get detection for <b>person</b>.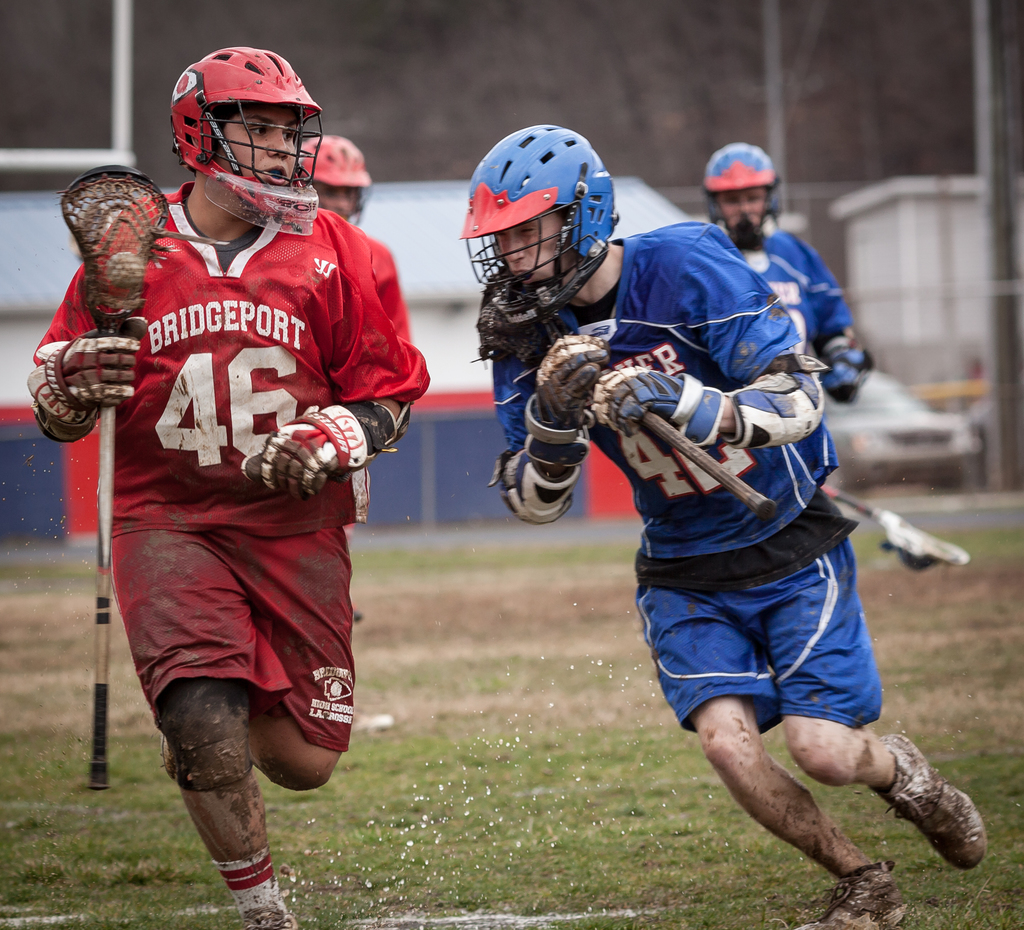
Detection: rect(699, 149, 876, 605).
